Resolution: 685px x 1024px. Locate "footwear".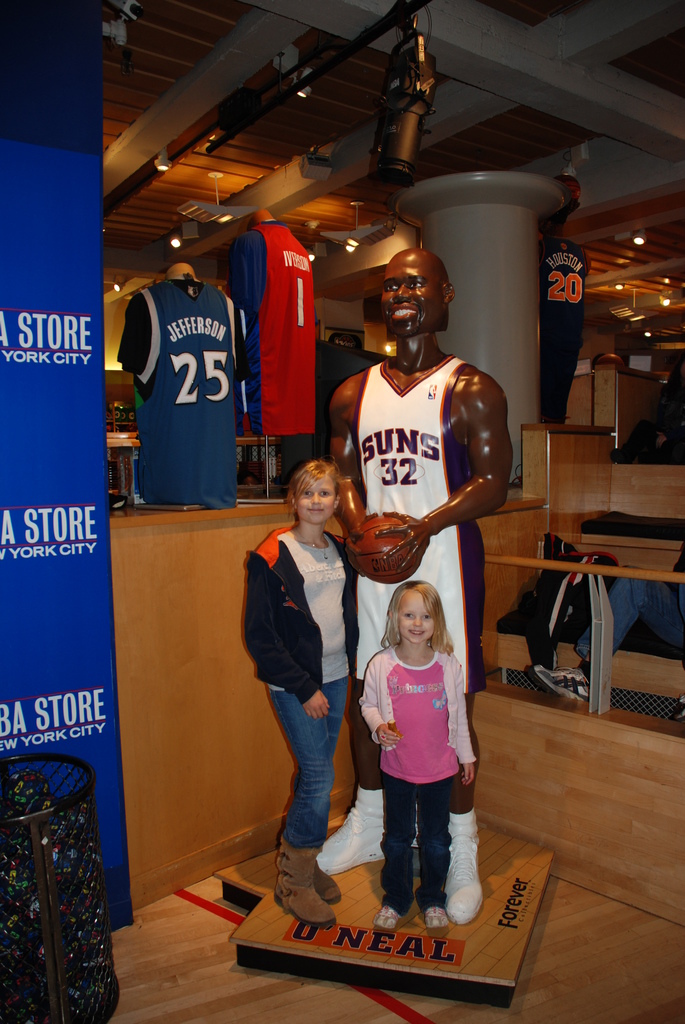
BBox(280, 839, 342, 897).
